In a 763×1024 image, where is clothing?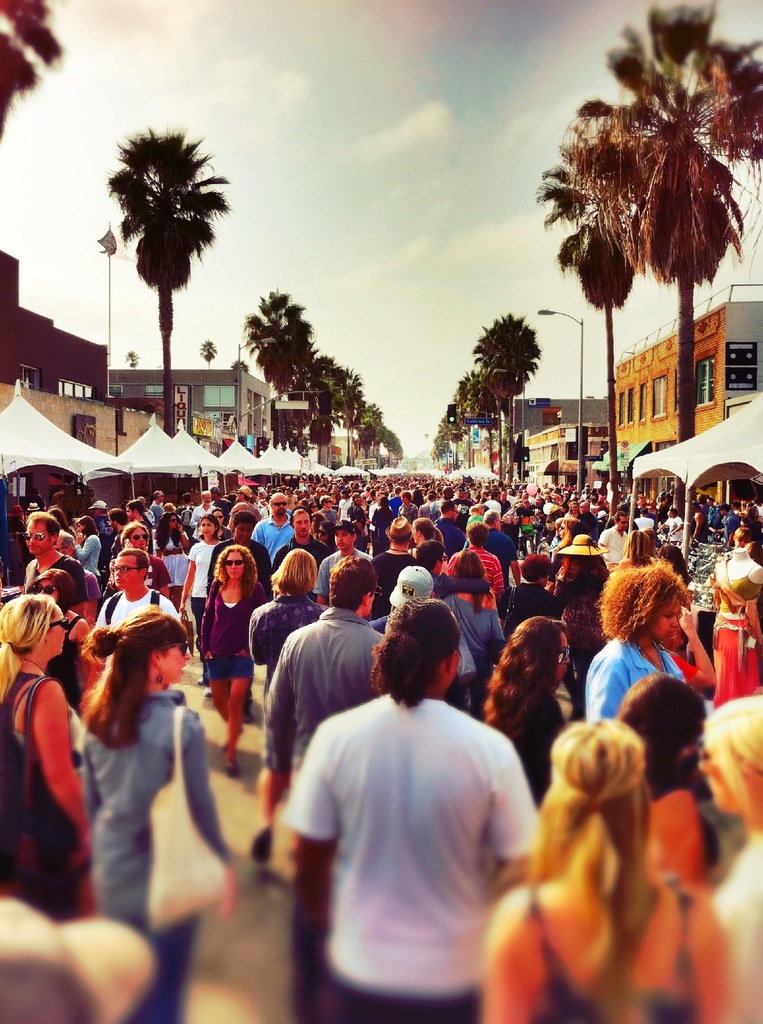
bbox=(239, 496, 271, 540).
